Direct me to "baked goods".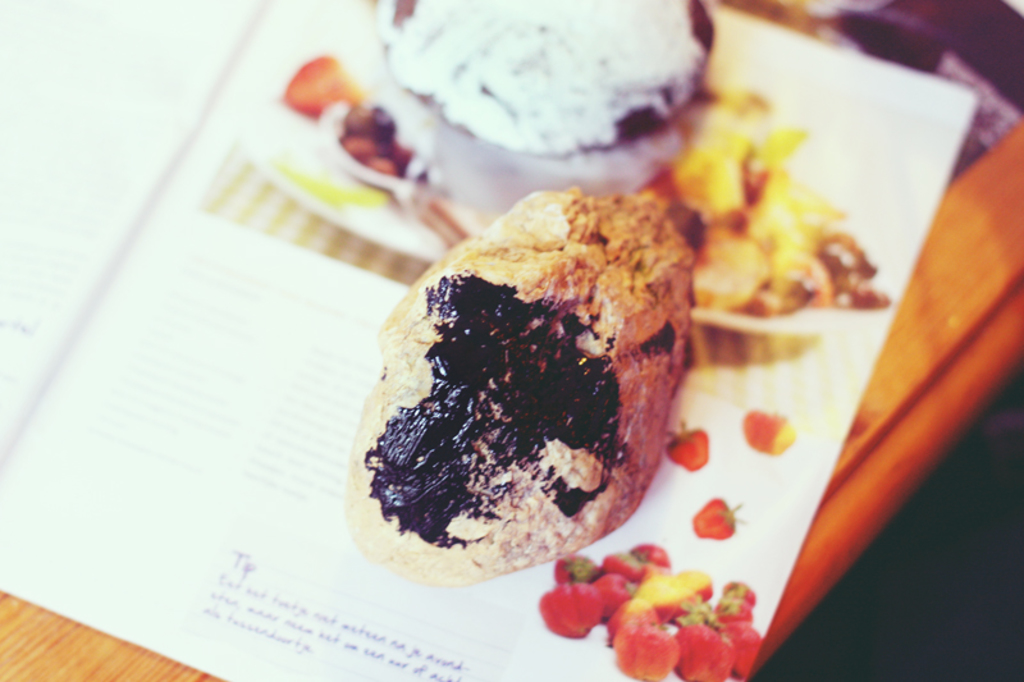
Direction: box(337, 180, 692, 587).
